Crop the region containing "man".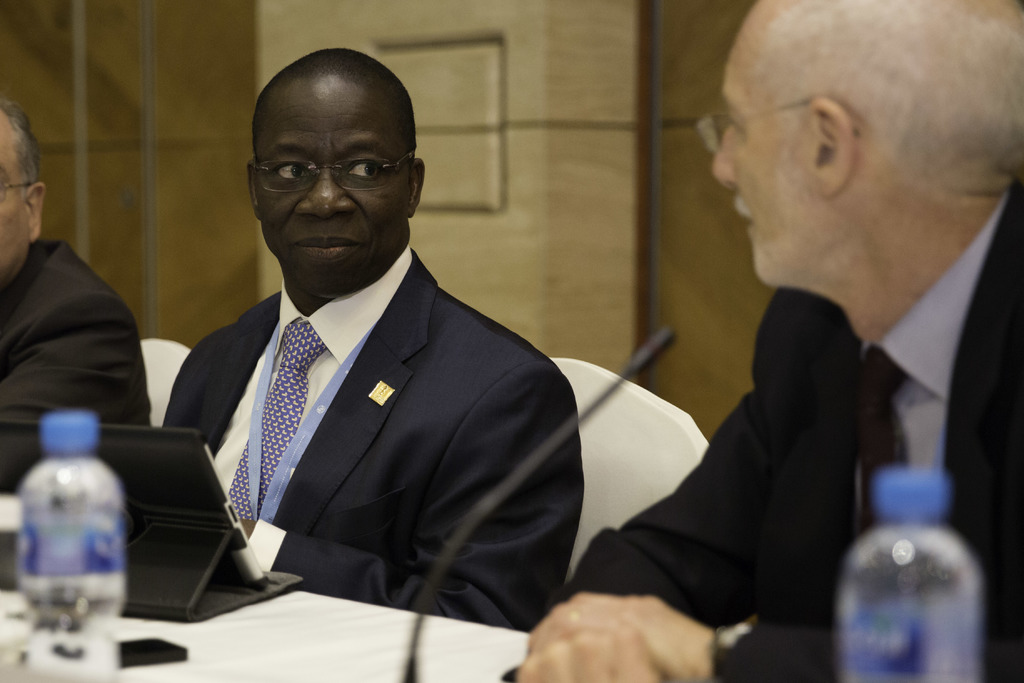
Crop region: bbox=[156, 51, 586, 642].
